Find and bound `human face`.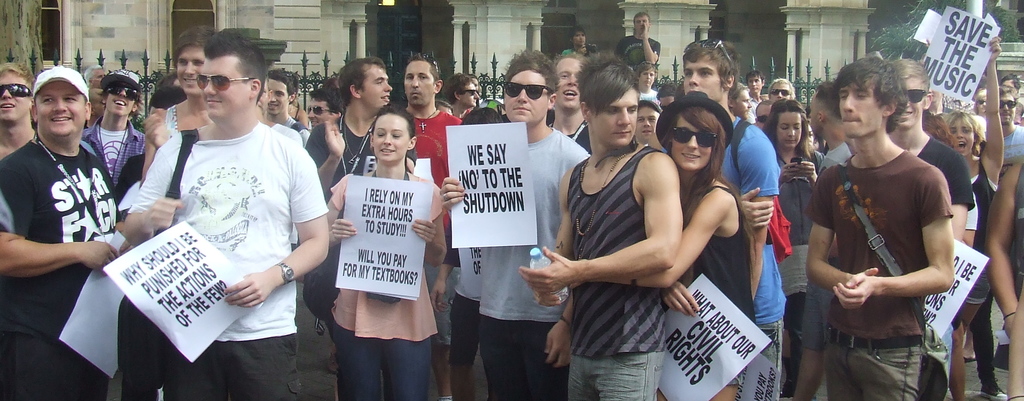
Bound: BBox(636, 106, 662, 140).
